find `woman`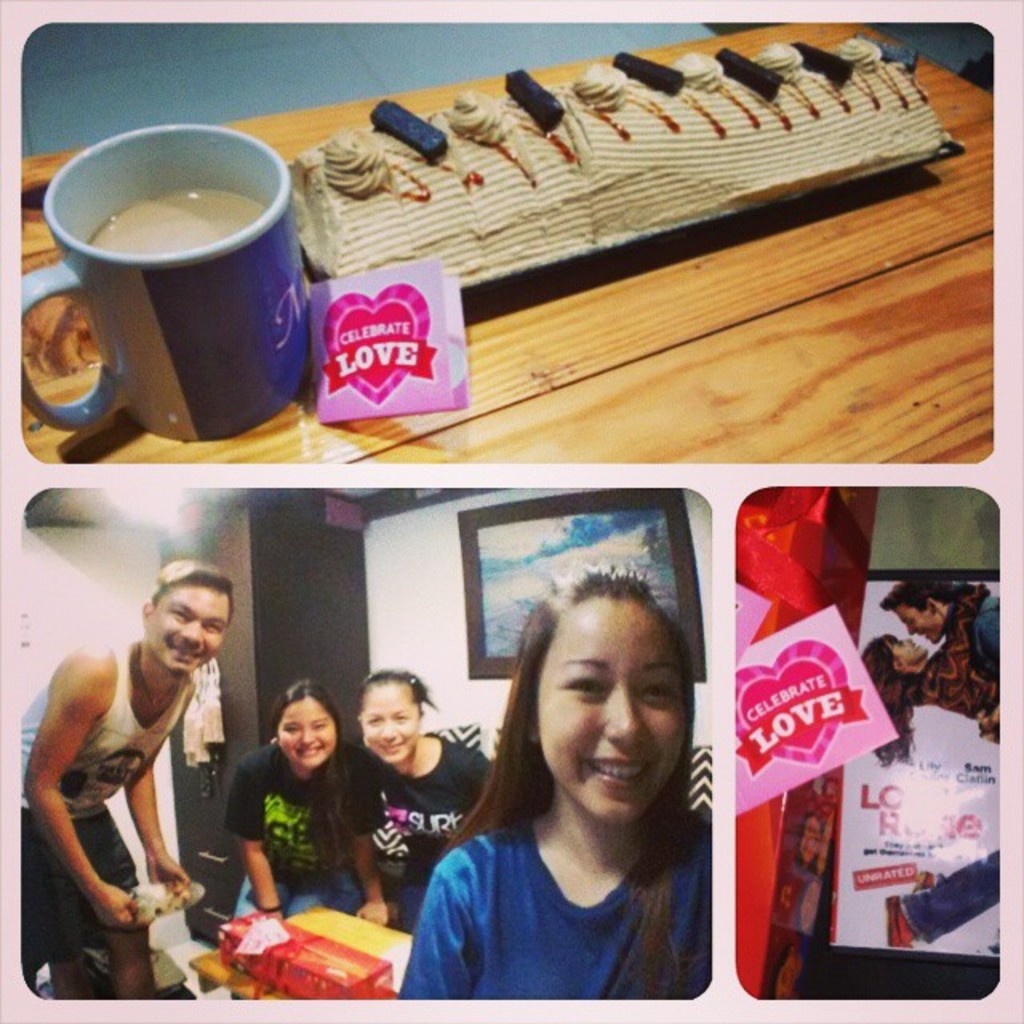
box=[218, 678, 374, 923]
